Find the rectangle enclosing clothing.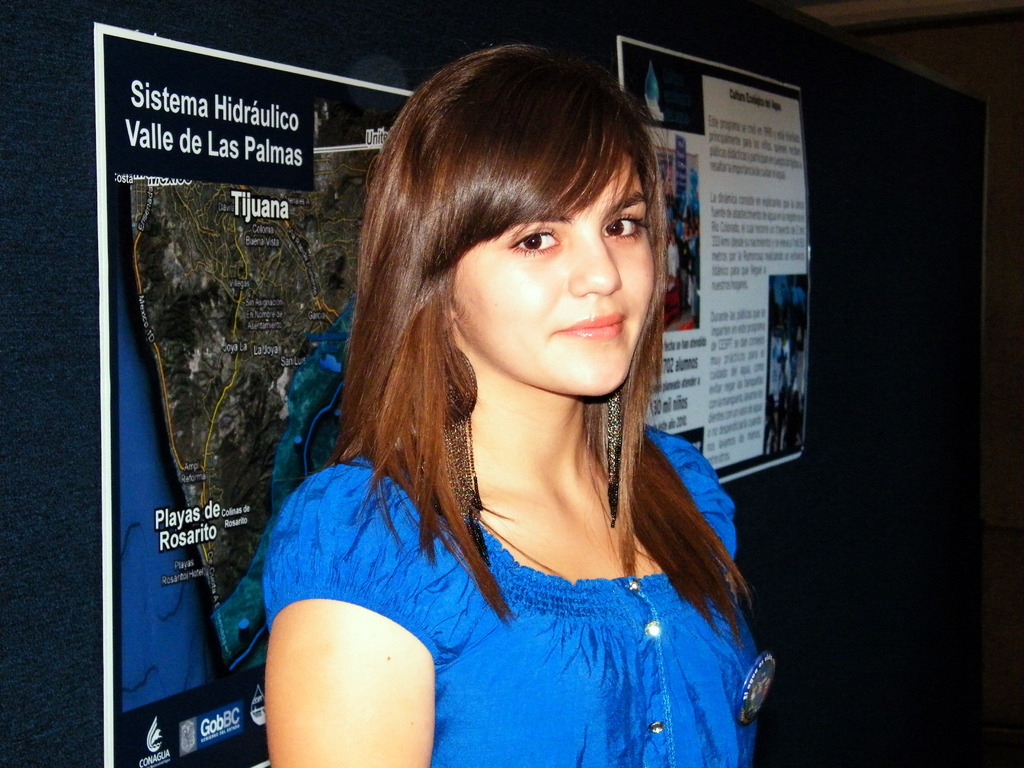
box(262, 387, 778, 737).
